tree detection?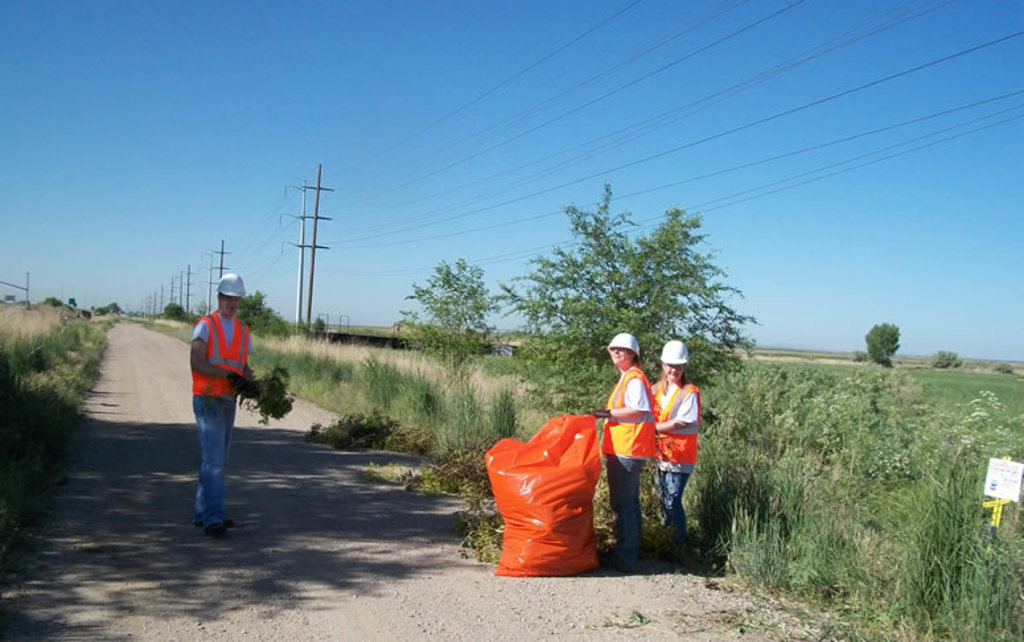
BBox(464, 207, 801, 386)
